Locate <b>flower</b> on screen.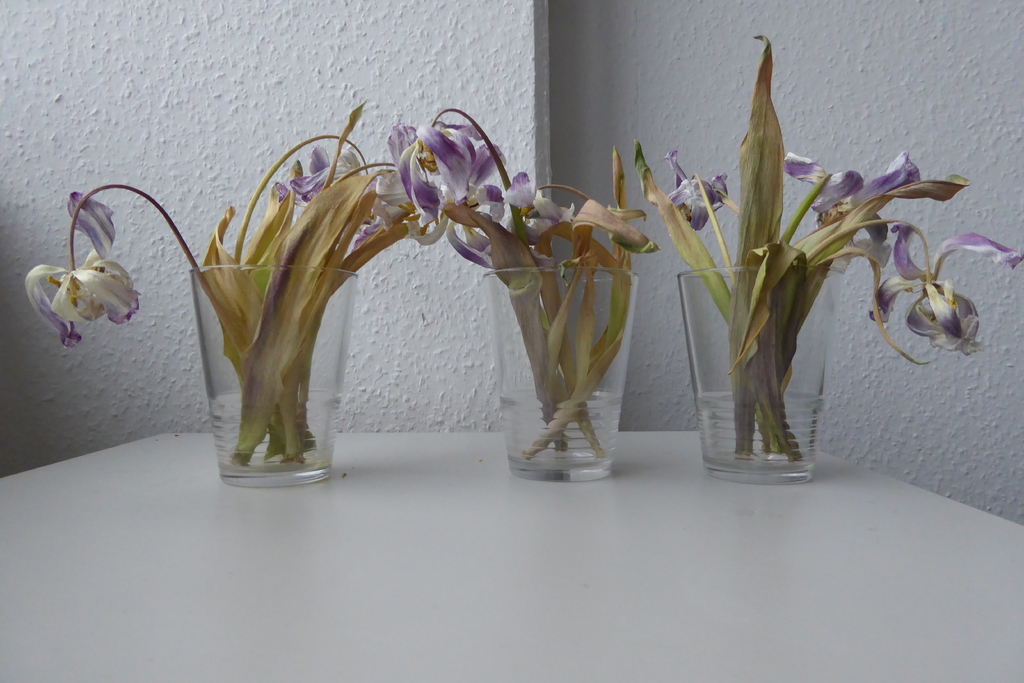
On screen at <box>671,147,732,234</box>.
